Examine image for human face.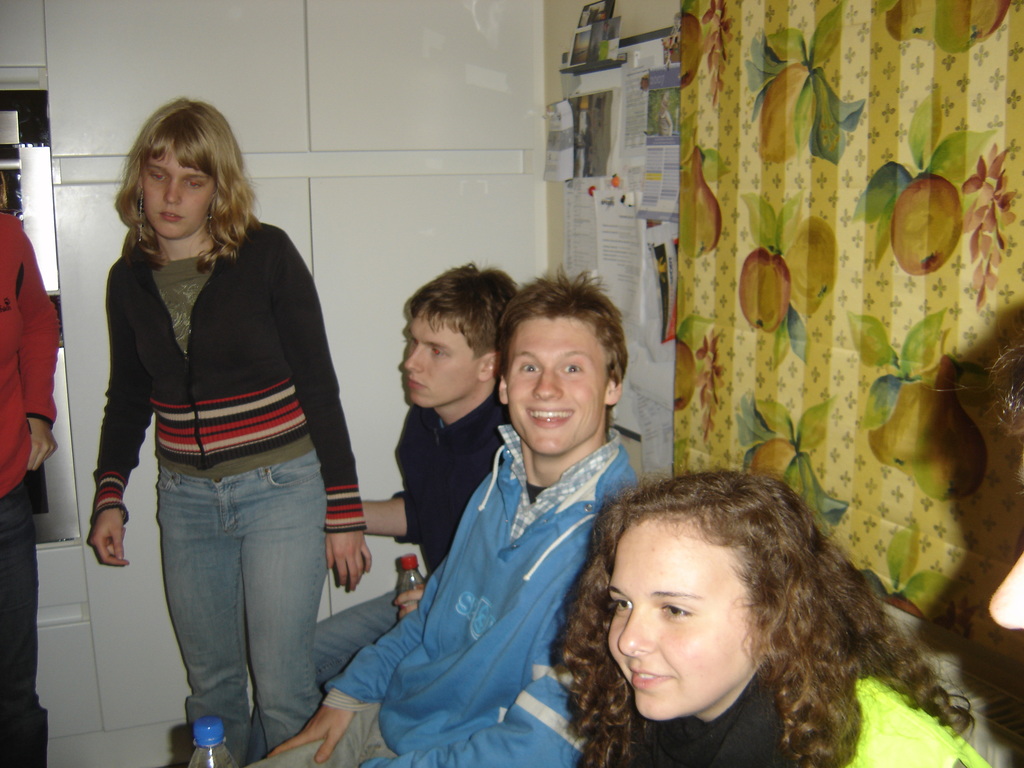
Examination result: detection(986, 556, 1023, 625).
